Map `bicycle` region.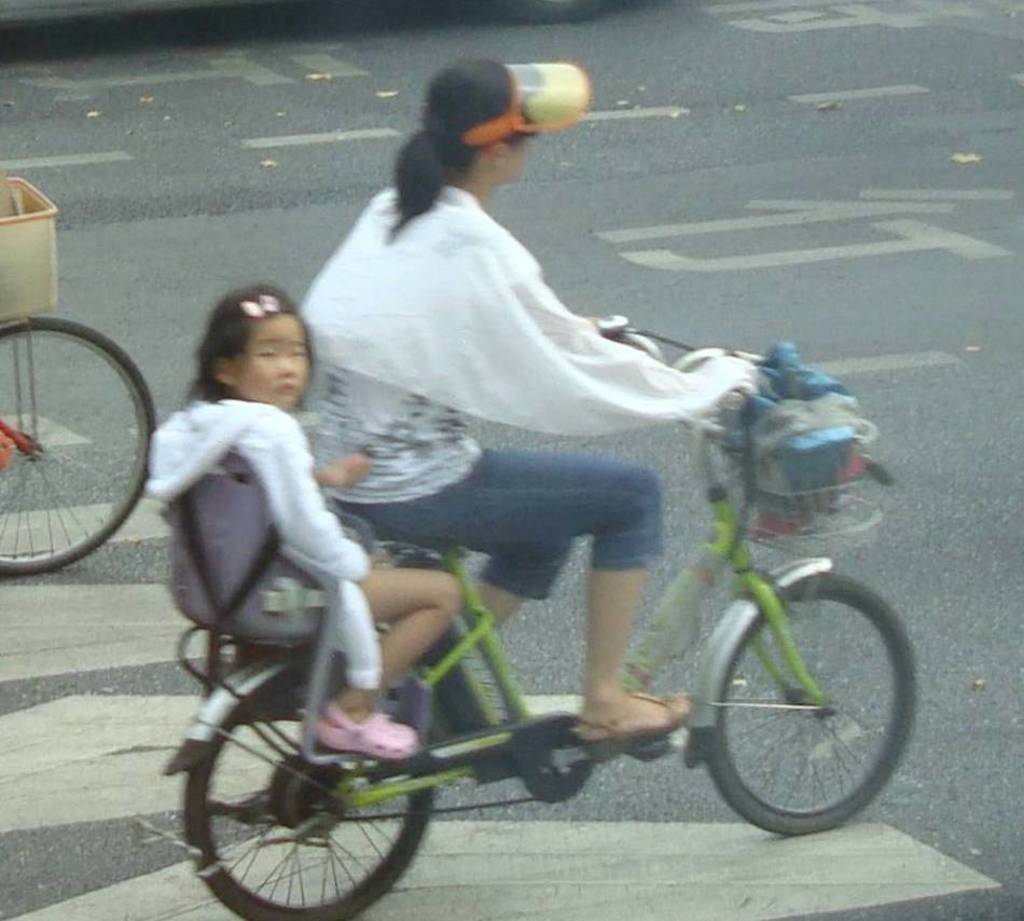
Mapped to x1=0 y1=170 x2=160 y2=579.
